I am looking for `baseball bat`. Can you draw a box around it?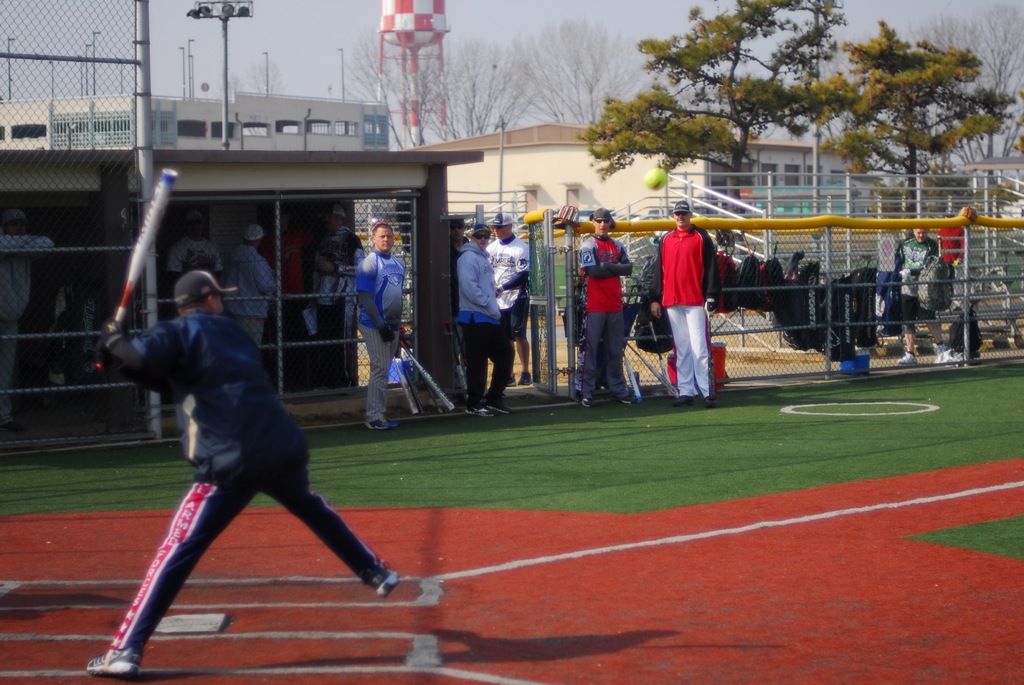
Sure, the bounding box is rect(90, 166, 177, 368).
